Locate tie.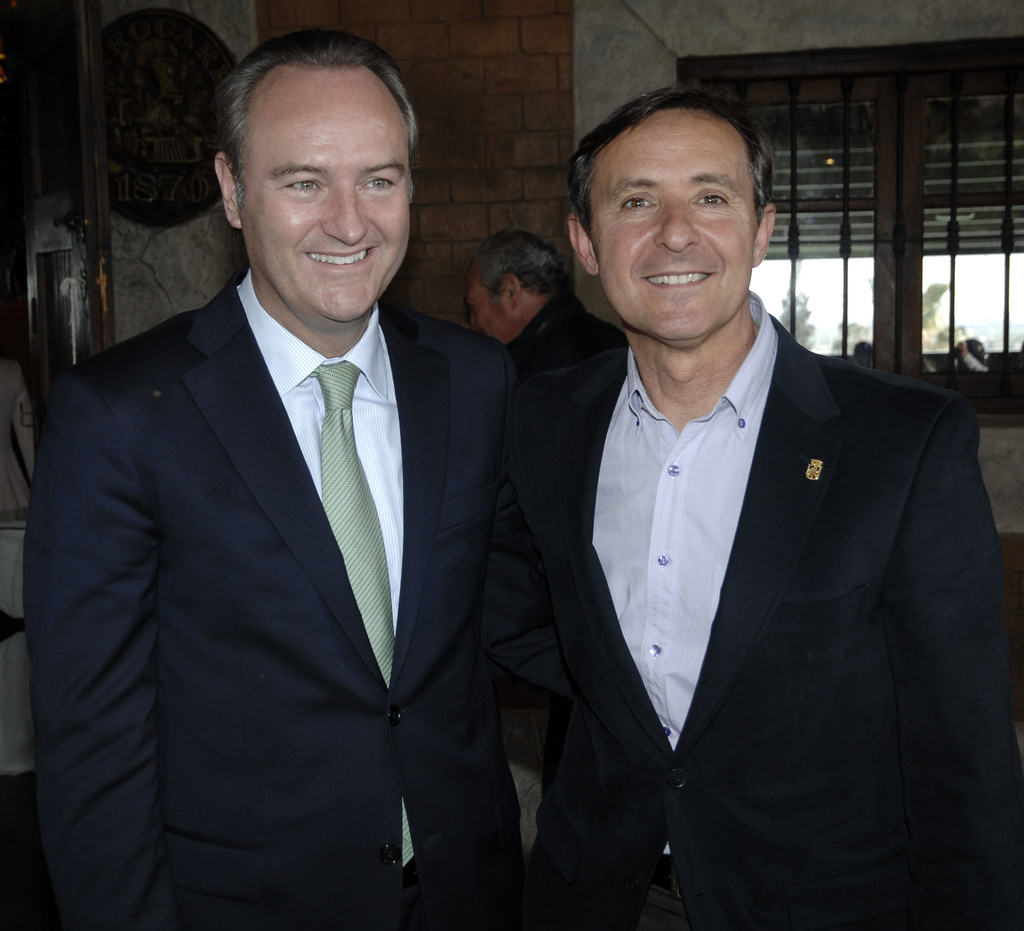
Bounding box: select_region(307, 355, 421, 867).
